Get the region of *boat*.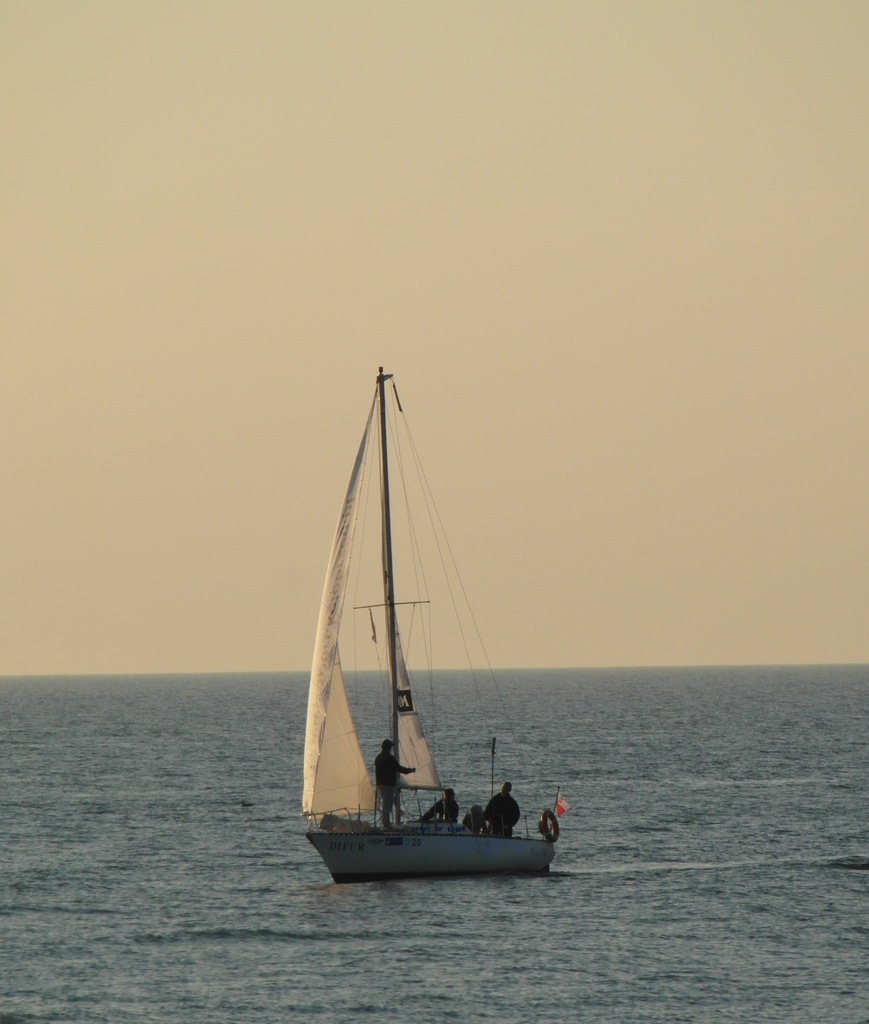
[x1=288, y1=372, x2=562, y2=907].
